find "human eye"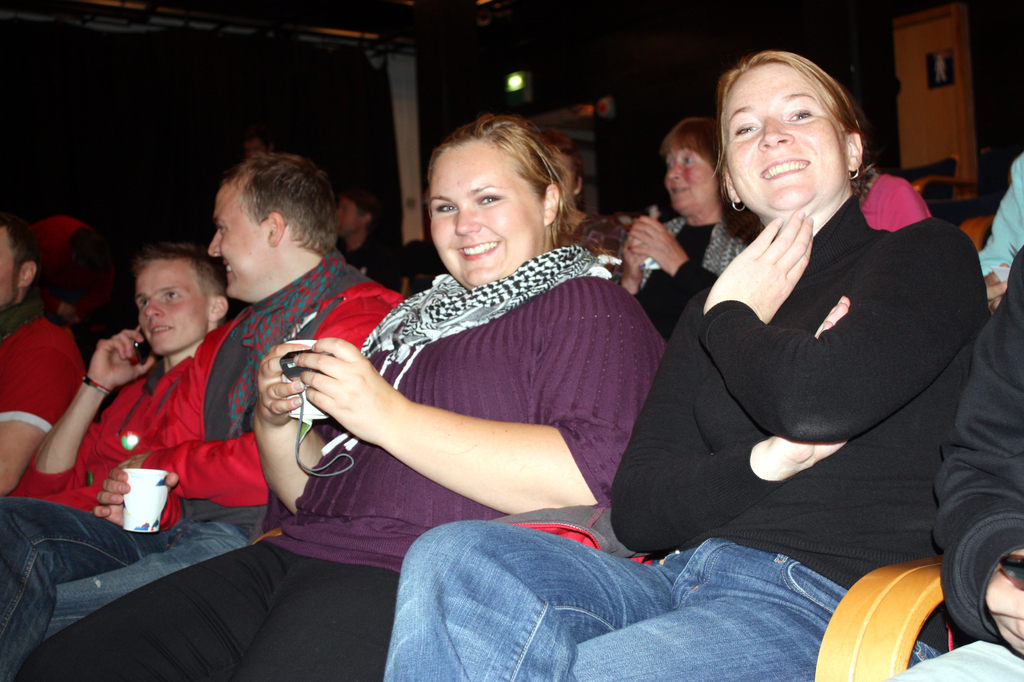
x1=785 y1=109 x2=815 y2=123
